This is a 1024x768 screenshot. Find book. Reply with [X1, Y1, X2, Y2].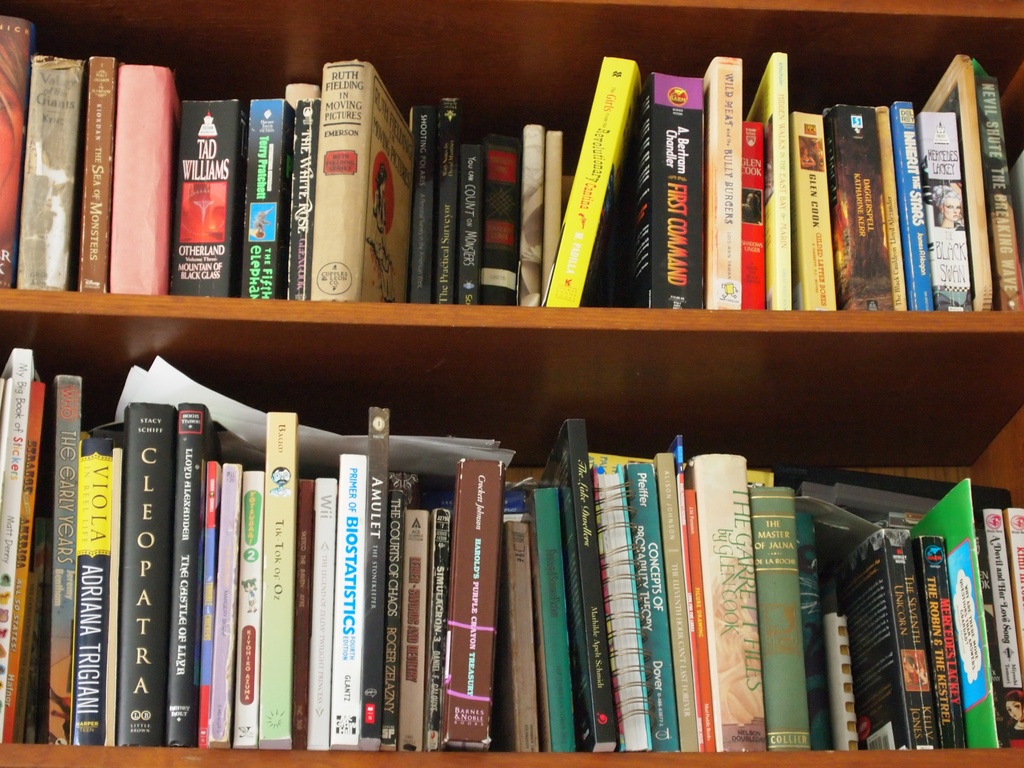
[892, 102, 940, 312].
